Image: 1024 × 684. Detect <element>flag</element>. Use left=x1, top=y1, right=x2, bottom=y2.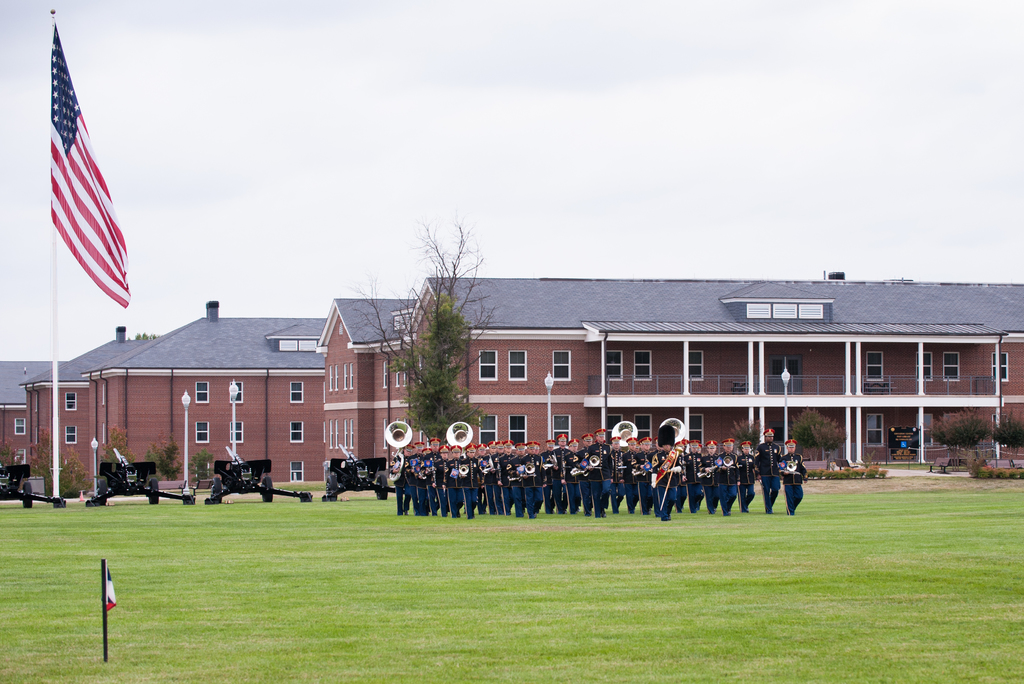
left=100, top=568, right=122, bottom=618.
